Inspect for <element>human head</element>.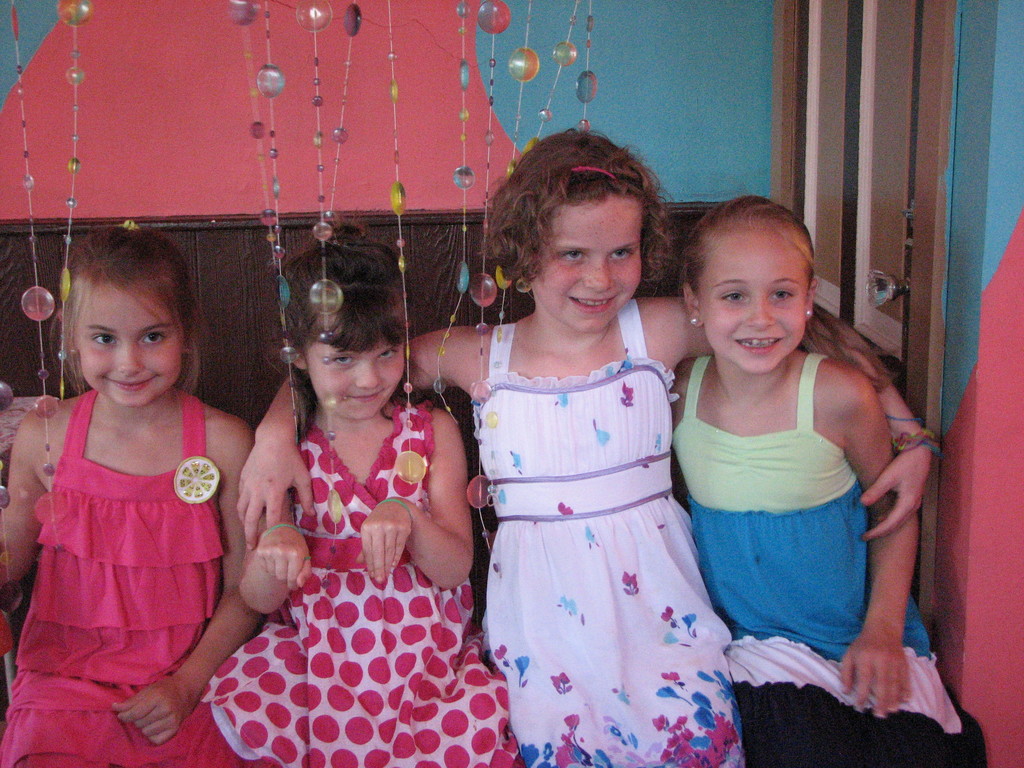
Inspection: select_region(273, 237, 404, 423).
